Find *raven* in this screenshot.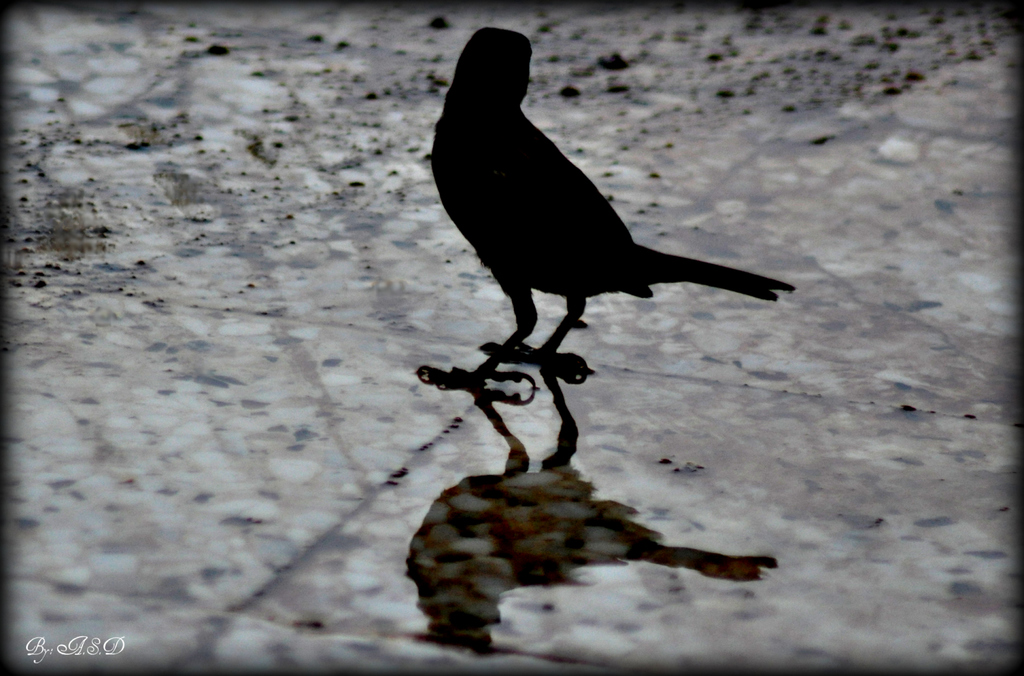
The bounding box for *raven* is {"x1": 413, "y1": 27, "x2": 797, "y2": 371}.
